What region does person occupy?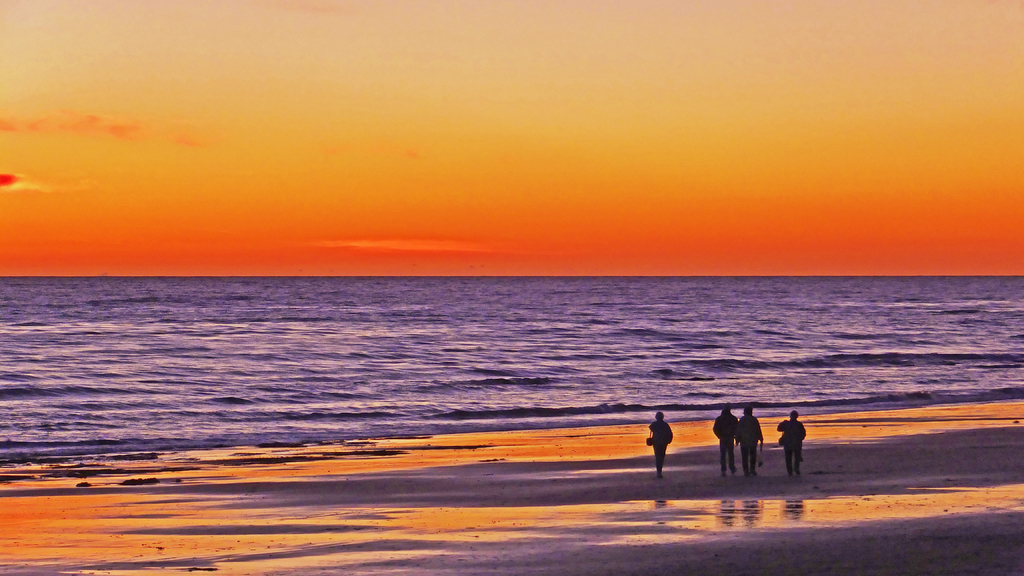
(648, 412, 669, 476).
